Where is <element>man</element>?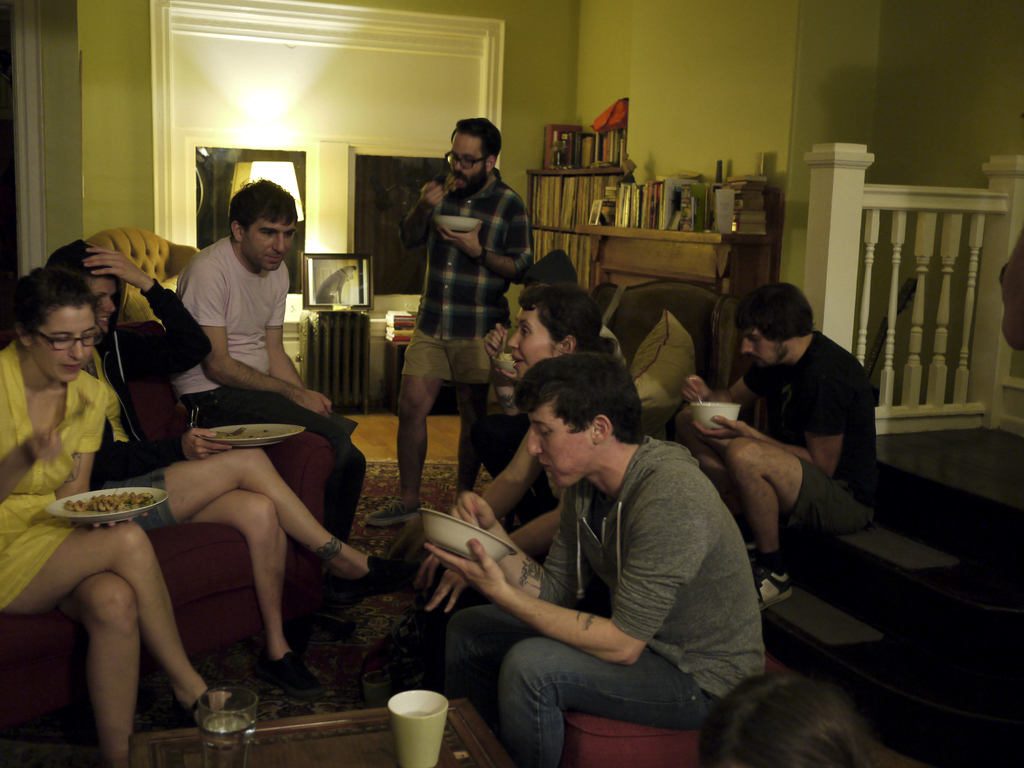
(left=420, top=354, right=775, bottom=767).
